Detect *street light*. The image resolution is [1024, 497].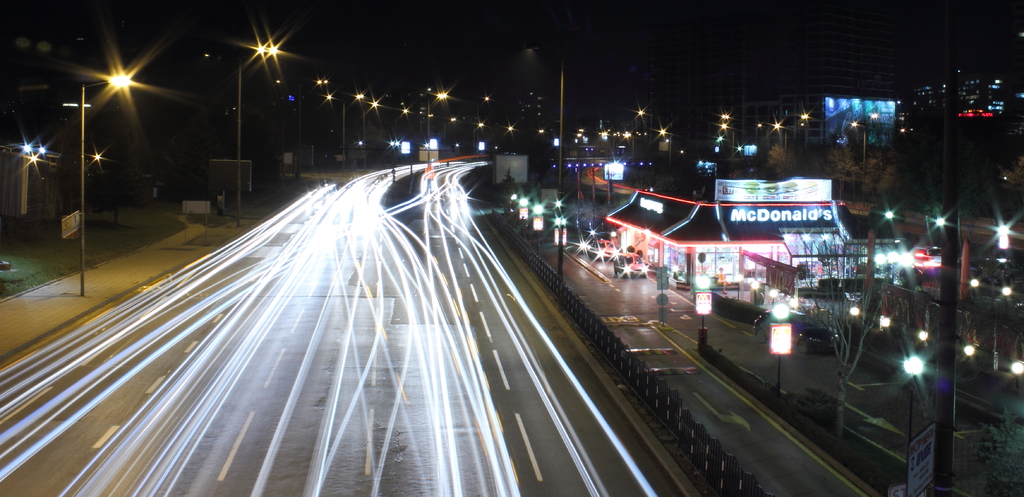
bbox=[1000, 284, 1012, 315].
